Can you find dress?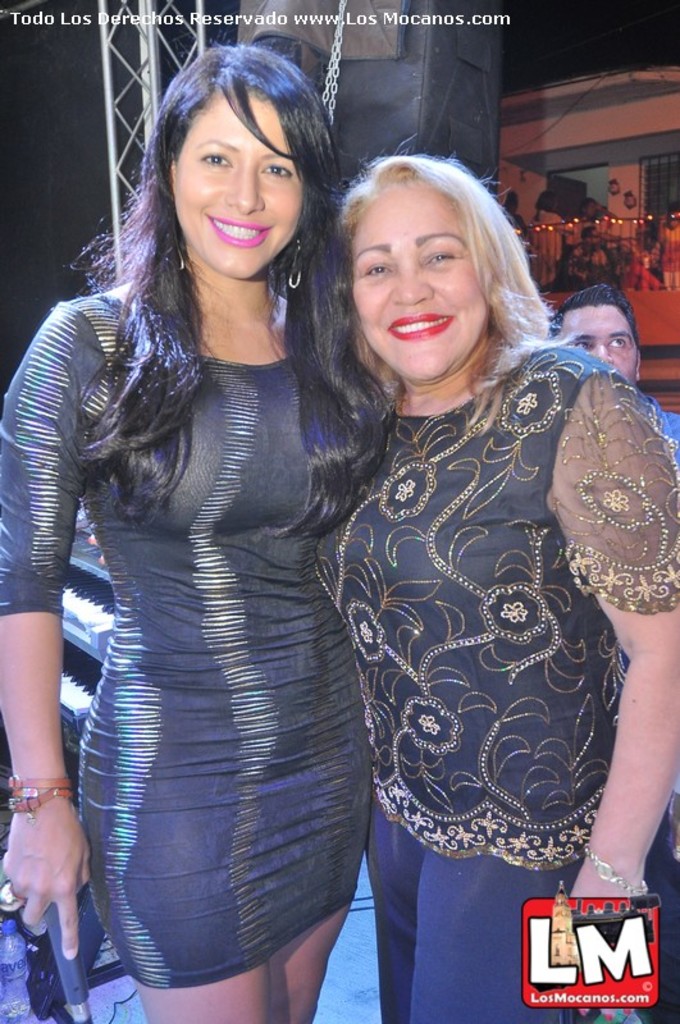
Yes, bounding box: bbox=[49, 241, 366, 970].
